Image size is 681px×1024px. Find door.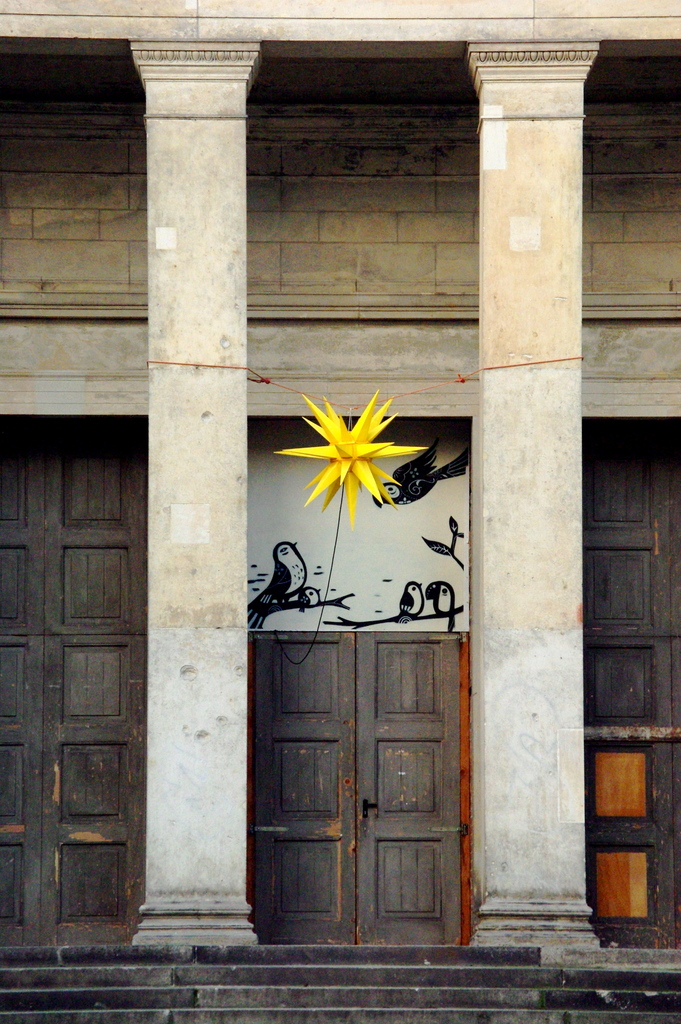
BBox(243, 513, 480, 952).
